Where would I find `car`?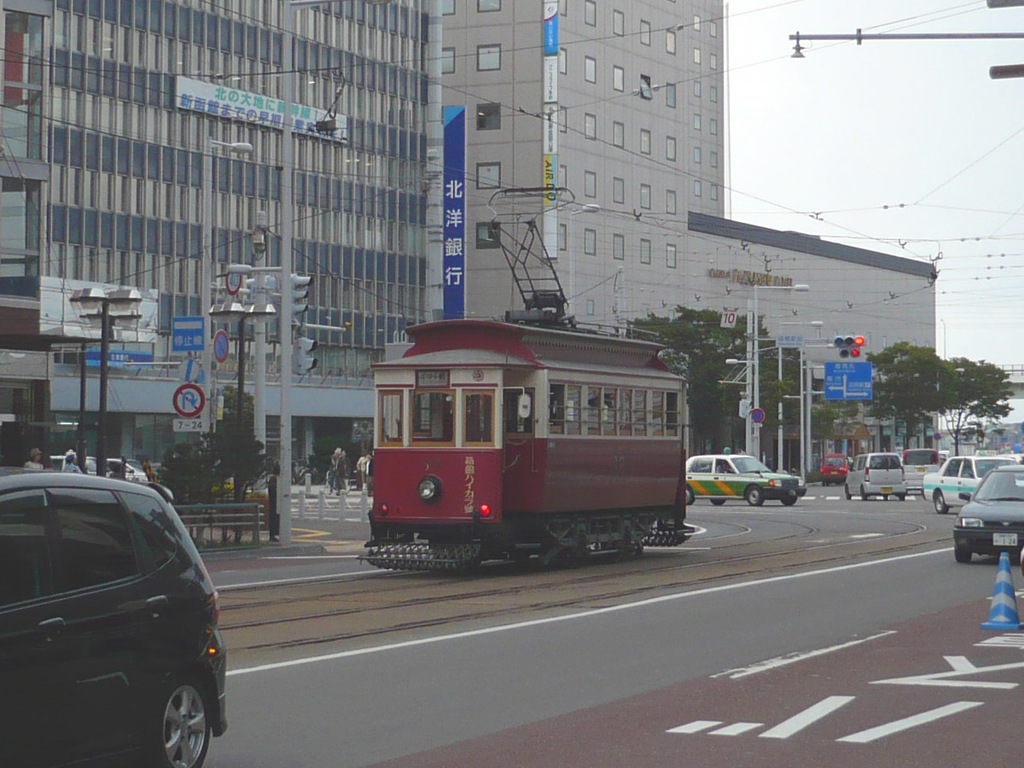
At x1=952 y1=468 x2=1023 y2=570.
